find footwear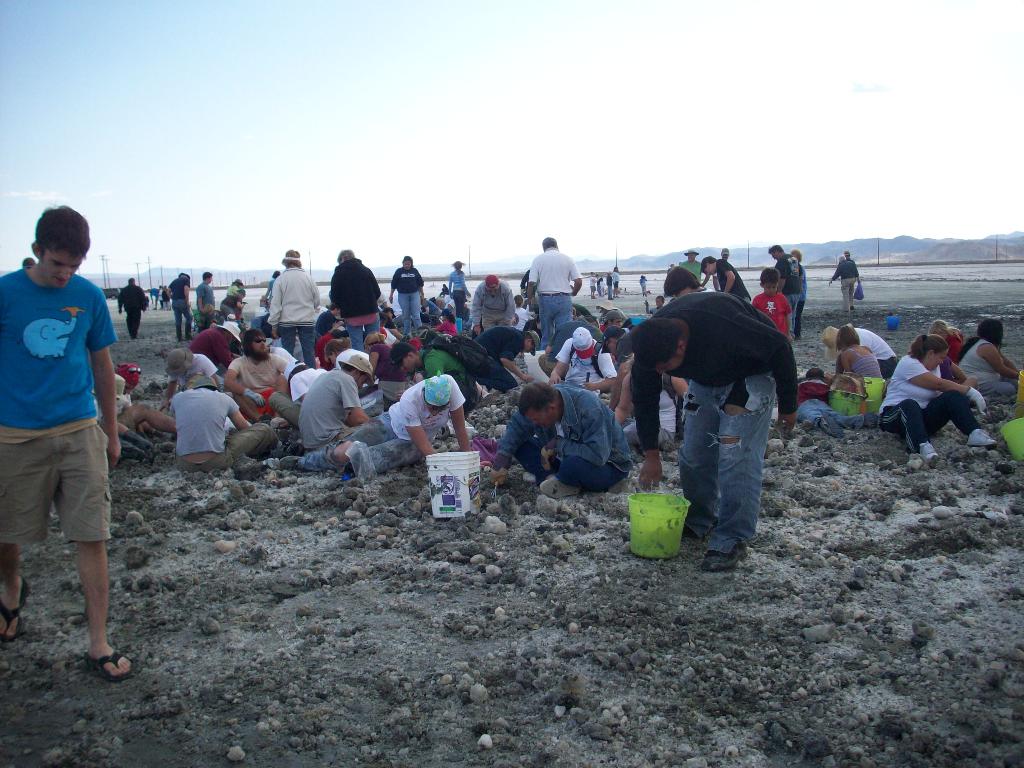
161, 432, 173, 440
